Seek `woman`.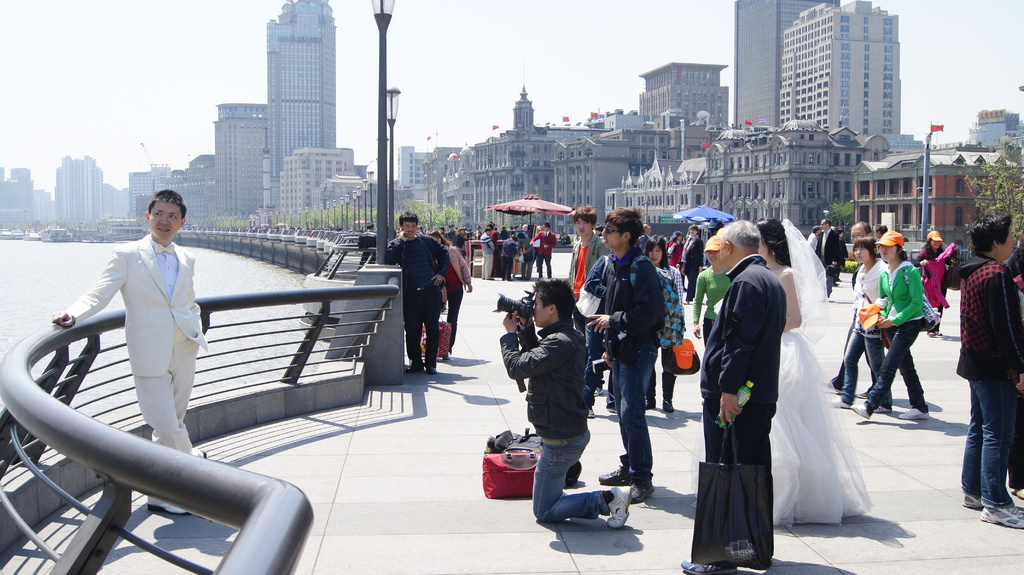
[764,214,887,546].
